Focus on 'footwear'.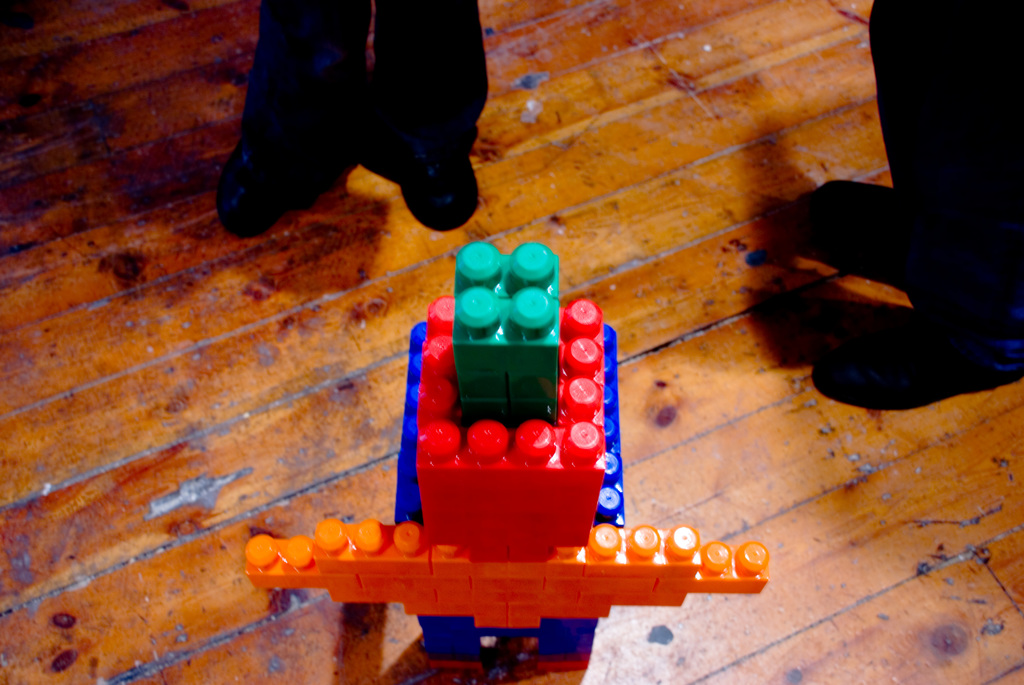
Focused at <region>820, 317, 982, 417</region>.
